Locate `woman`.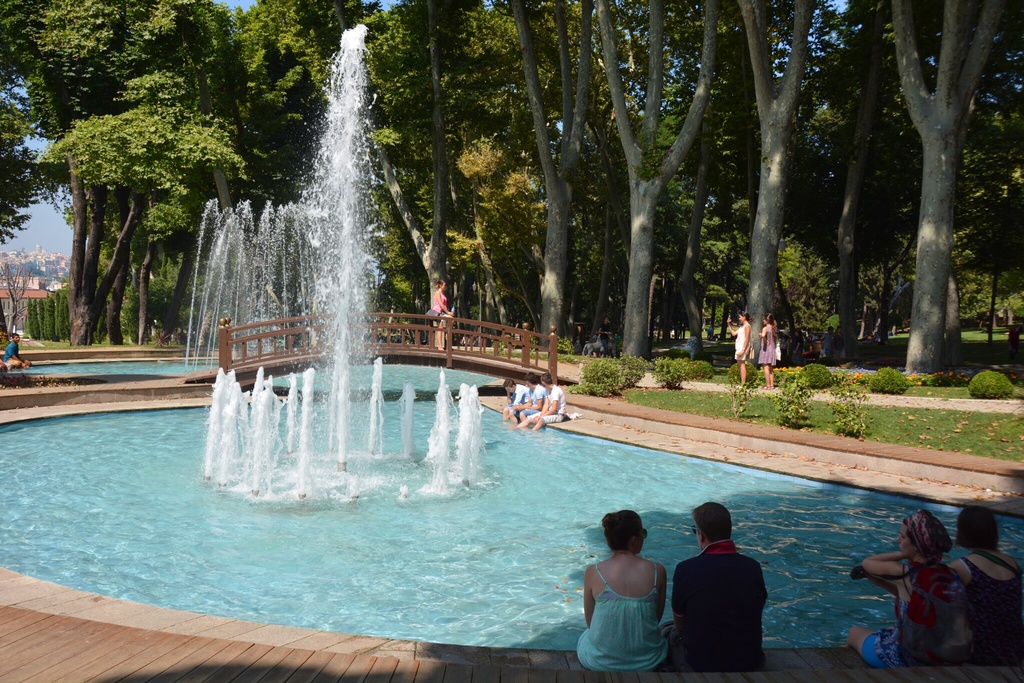
Bounding box: (x1=844, y1=509, x2=973, y2=673).
